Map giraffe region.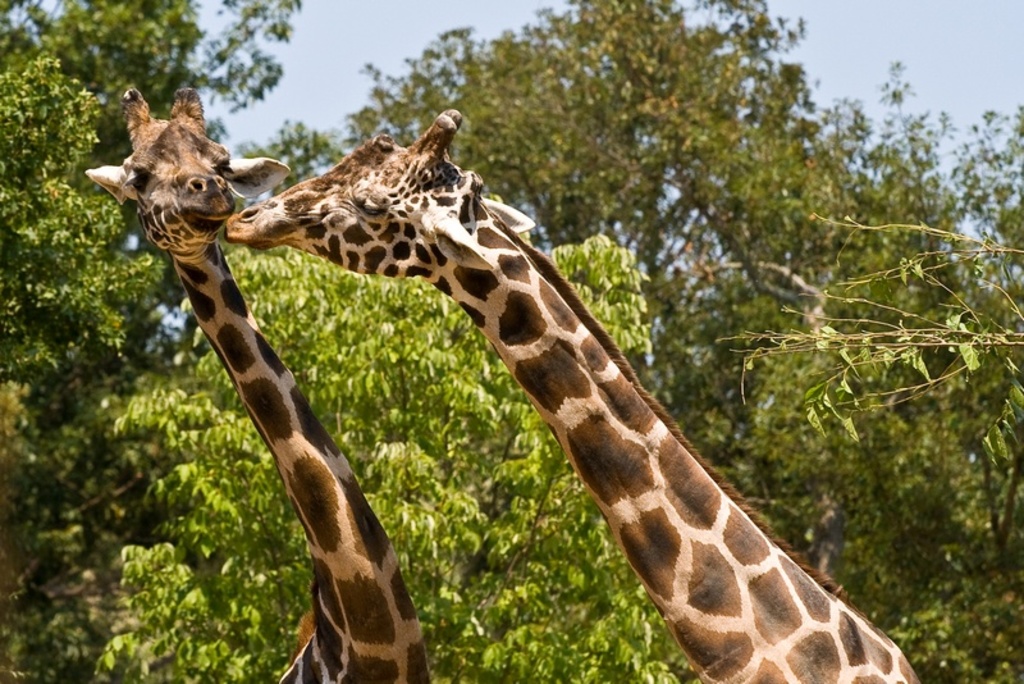
Mapped to bbox=(86, 90, 434, 683).
